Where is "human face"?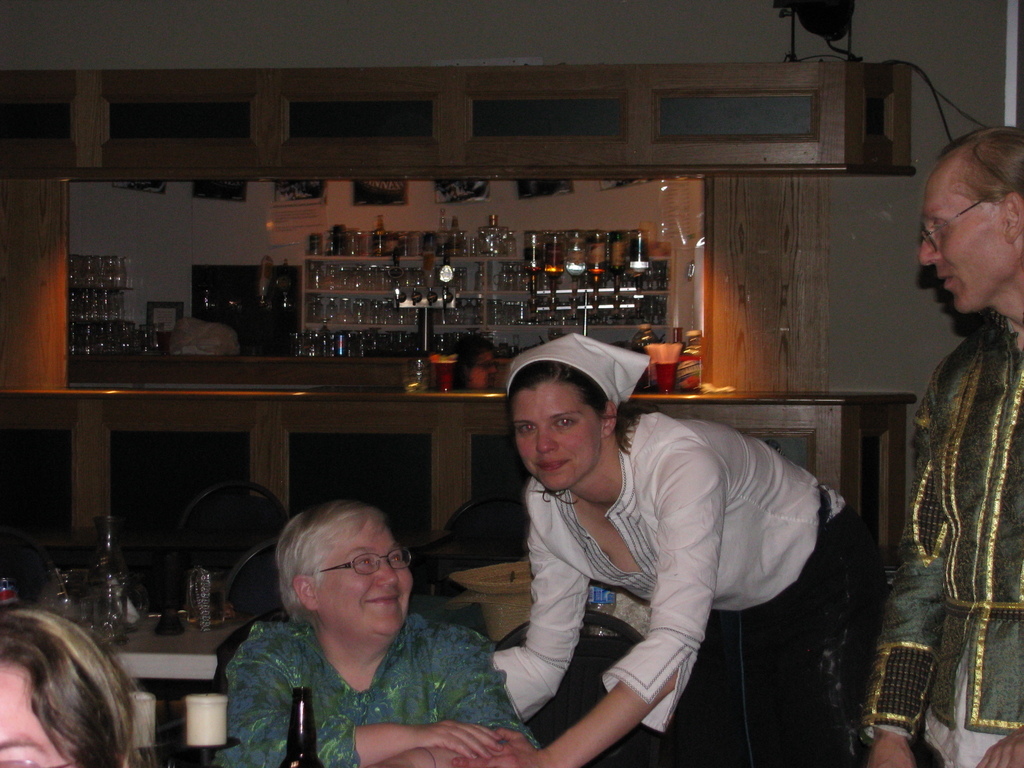
<region>514, 381, 599, 495</region>.
